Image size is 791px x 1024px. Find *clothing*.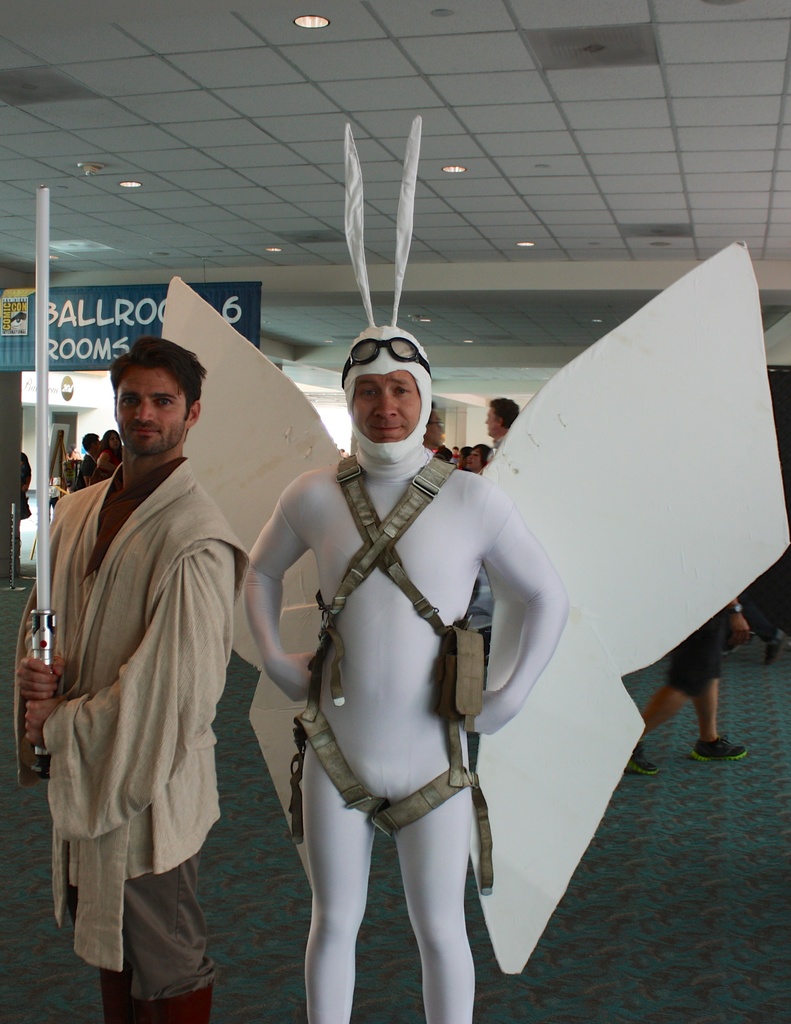
left=20, top=455, right=28, bottom=522.
